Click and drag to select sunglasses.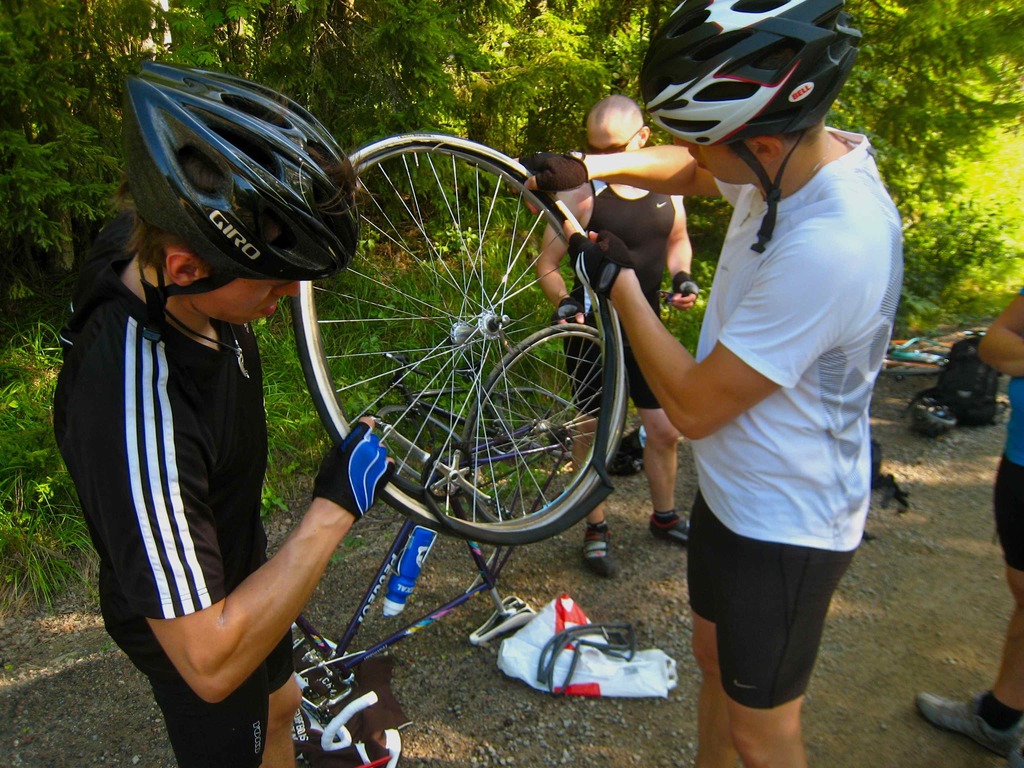
Selection: 585,129,643,155.
